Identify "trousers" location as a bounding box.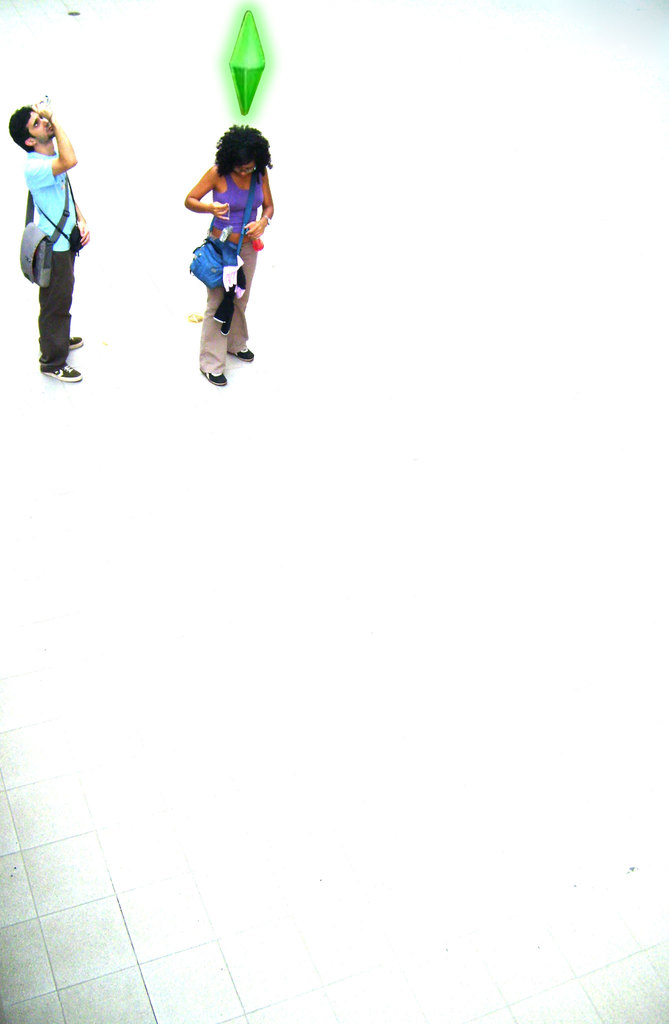
<bbox>195, 237, 262, 373</bbox>.
